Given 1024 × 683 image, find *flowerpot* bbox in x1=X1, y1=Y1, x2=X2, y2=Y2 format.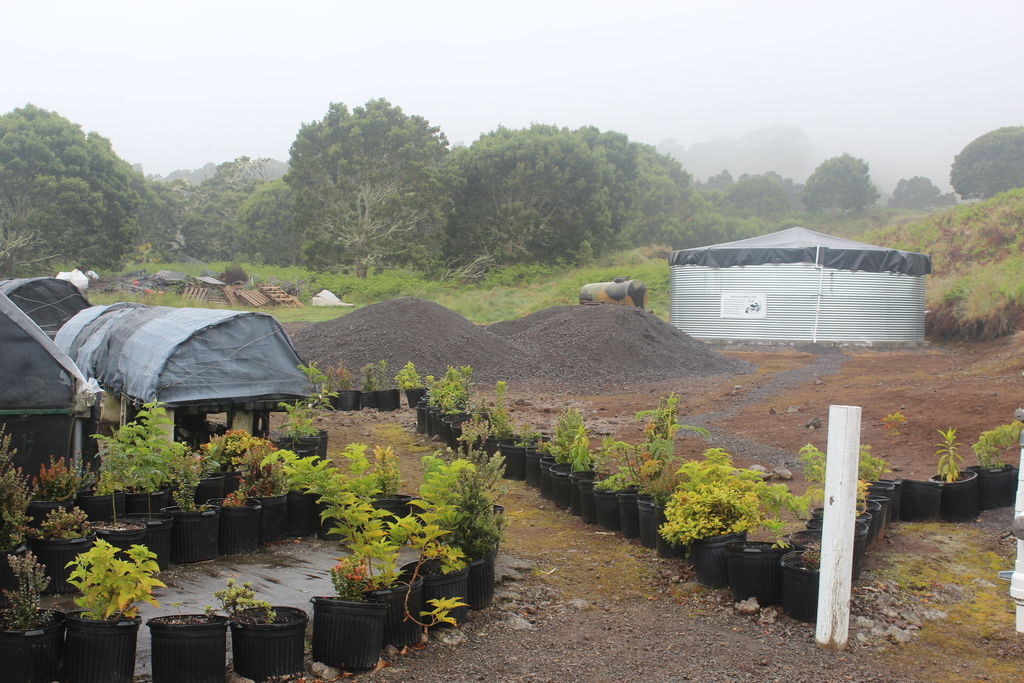
x1=397, y1=550, x2=470, y2=621.
